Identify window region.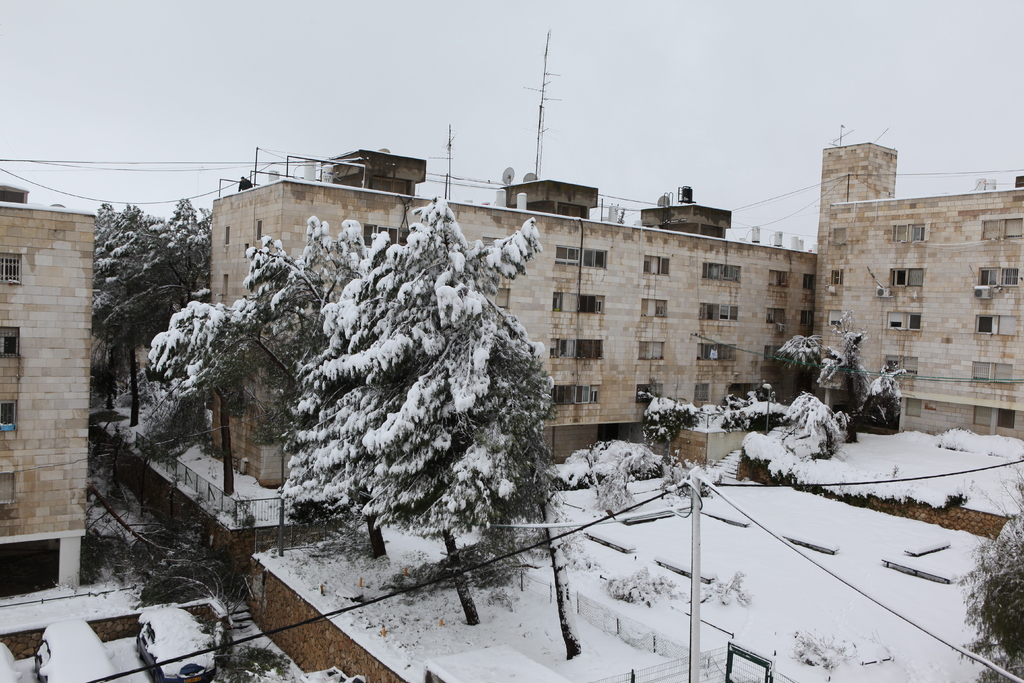
Region: {"left": 891, "top": 227, "right": 929, "bottom": 245}.
